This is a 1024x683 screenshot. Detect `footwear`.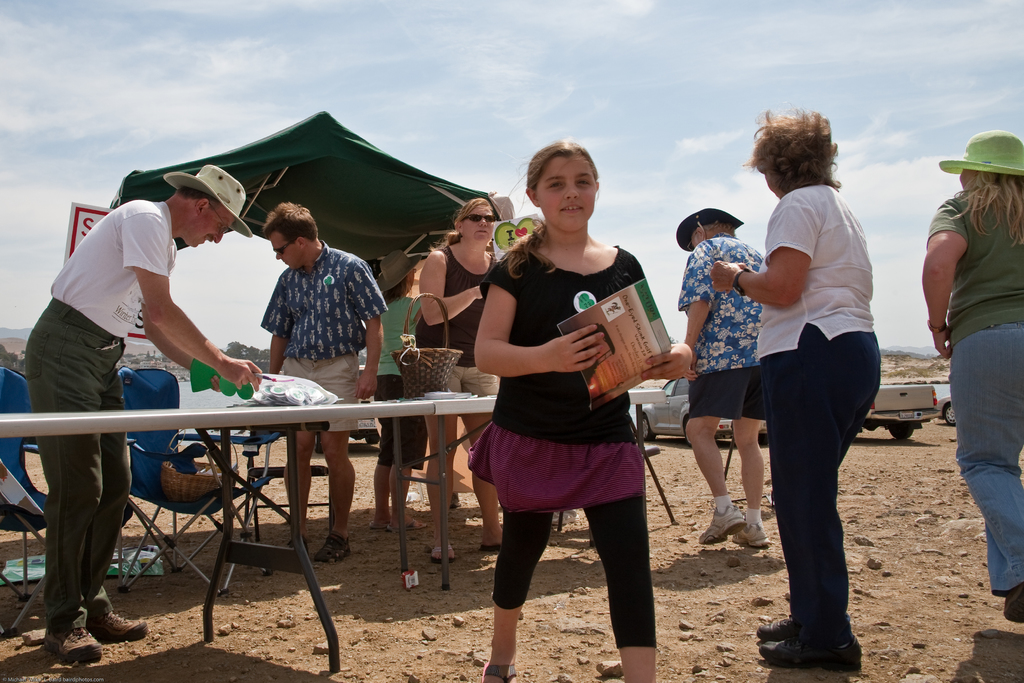
detection(746, 609, 852, 639).
